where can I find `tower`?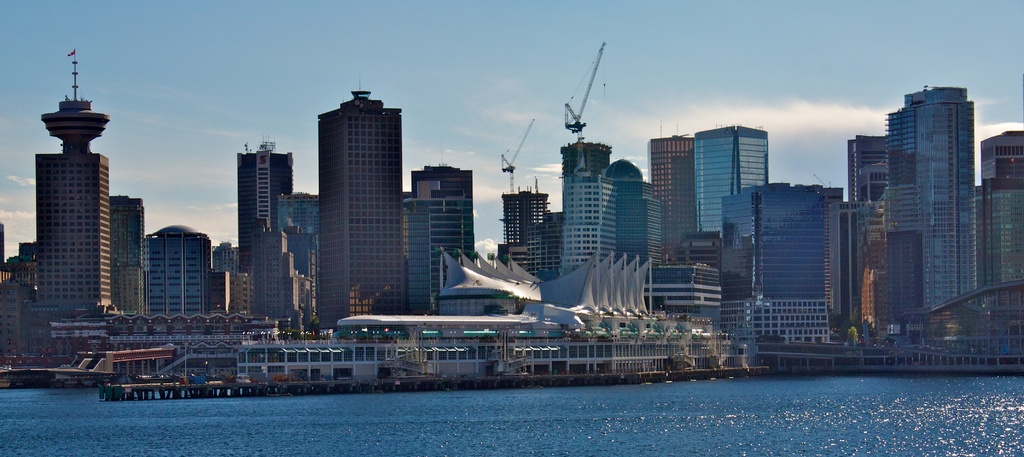
You can find it at 701, 122, 765, 245.
